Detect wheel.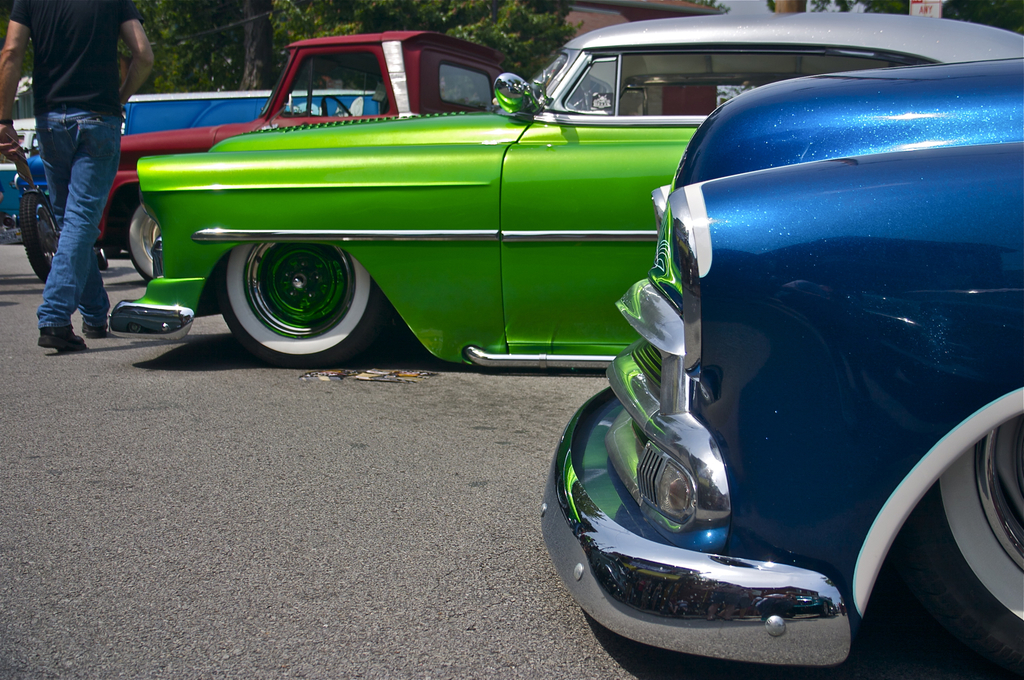
Detected at [x1=16, y1=188, x2=65, y2=285].
